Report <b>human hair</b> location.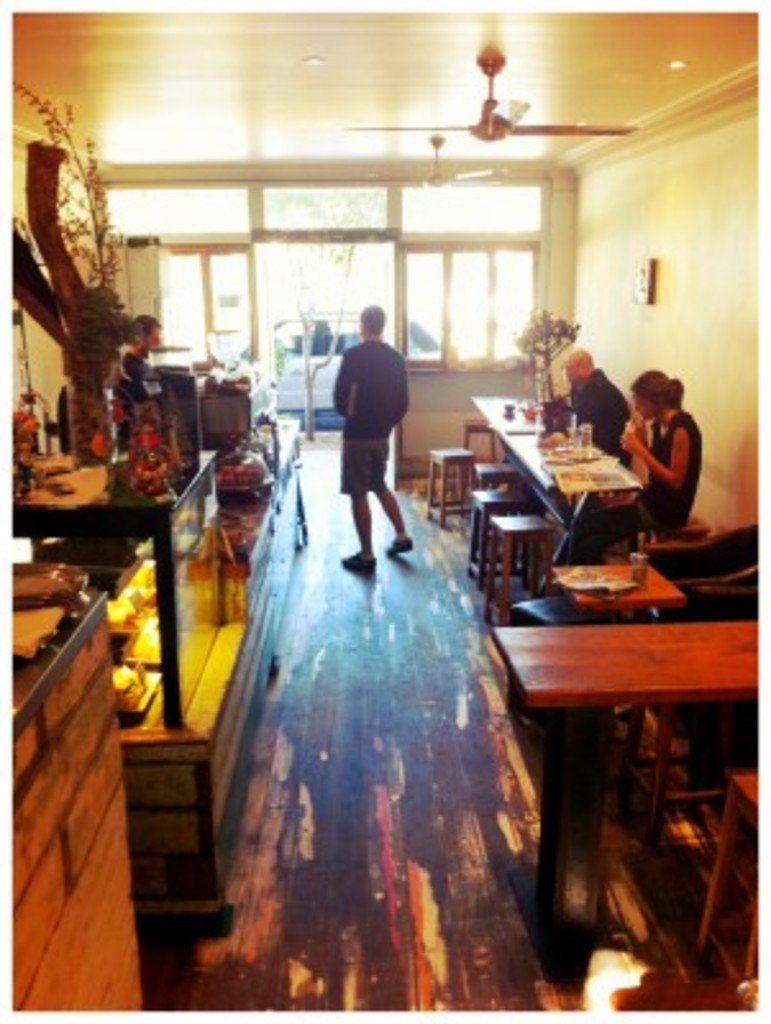
Report: crop(356, 305, 394, 335).
